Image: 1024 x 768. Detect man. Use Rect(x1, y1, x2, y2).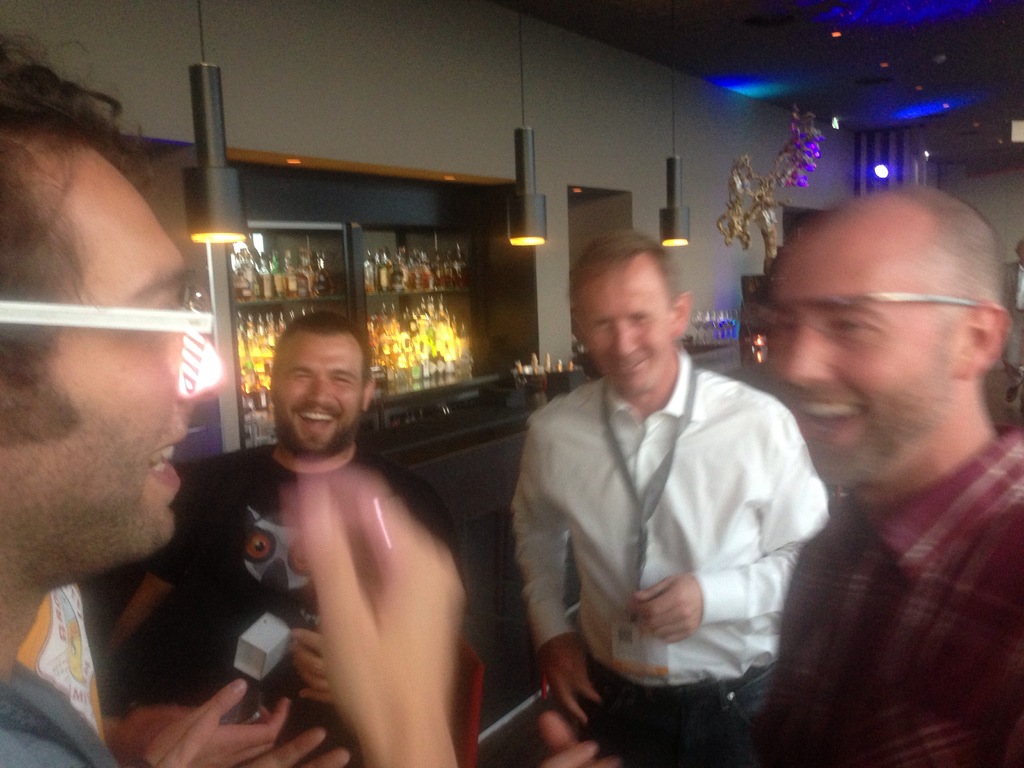
Rect(0, 37, 230, 767).
